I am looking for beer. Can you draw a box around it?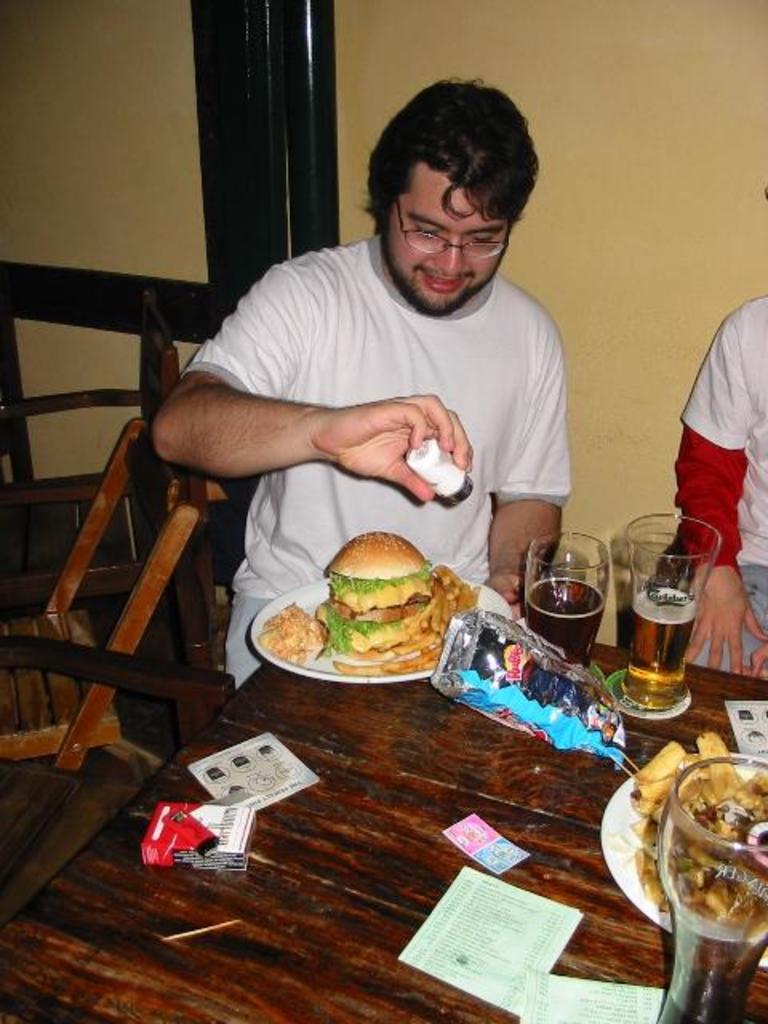
Sure, the bounding box is rect(624, 584, 694, 714).
